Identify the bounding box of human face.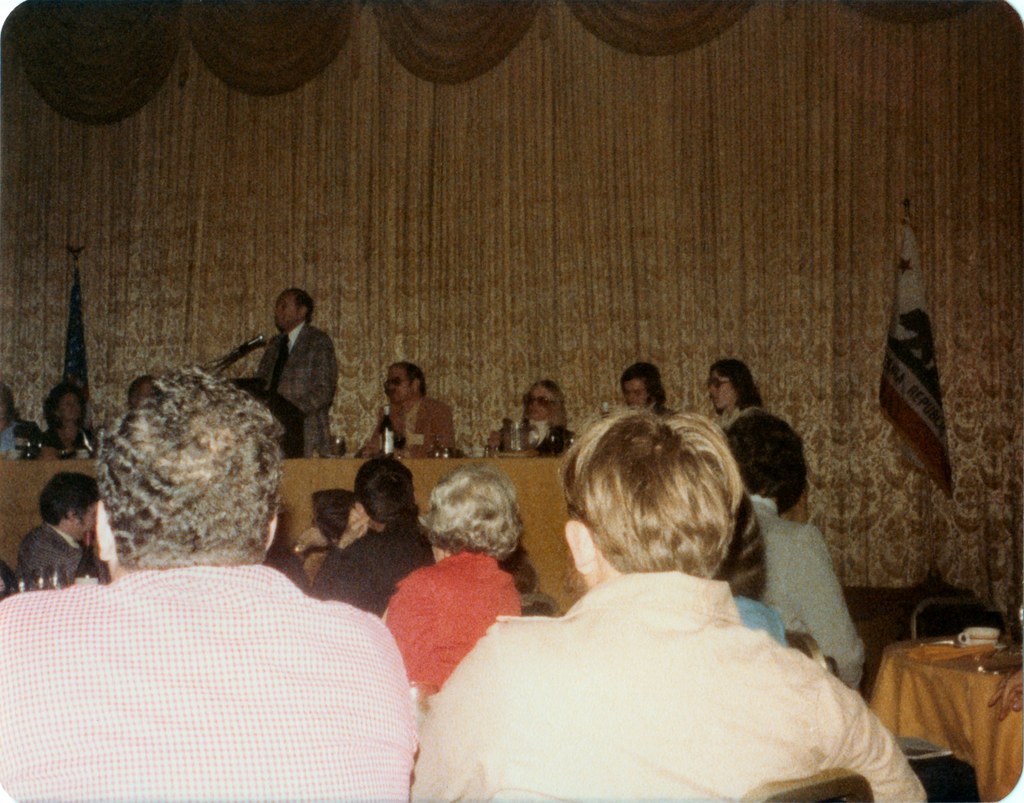
(72,507,94,541).
